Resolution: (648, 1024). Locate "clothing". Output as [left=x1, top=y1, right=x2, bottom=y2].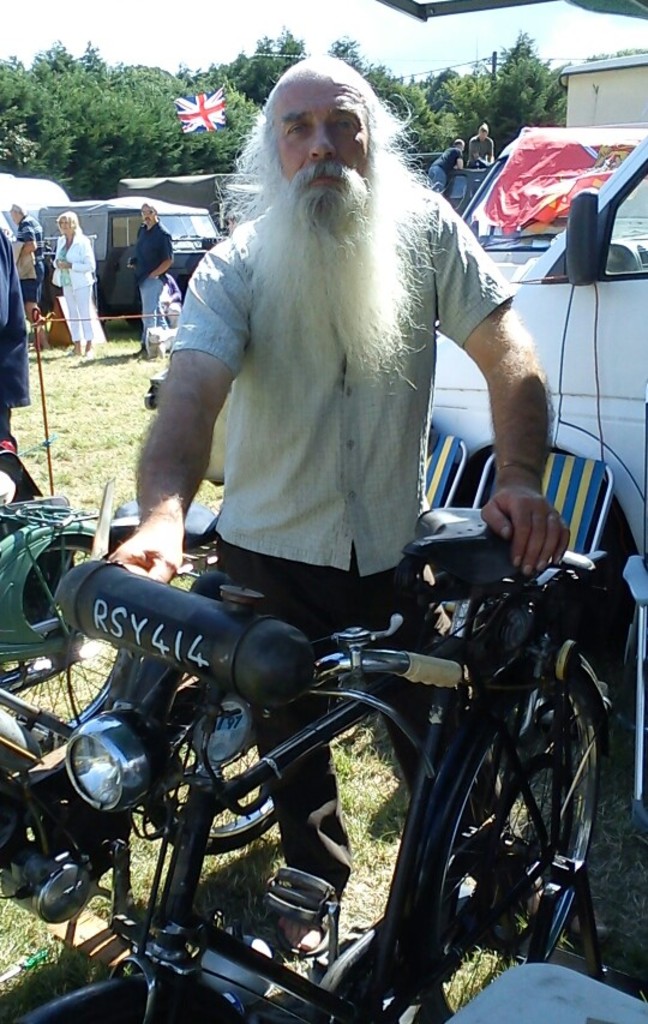
[left=0, top=218, right=38, bottom=411].
